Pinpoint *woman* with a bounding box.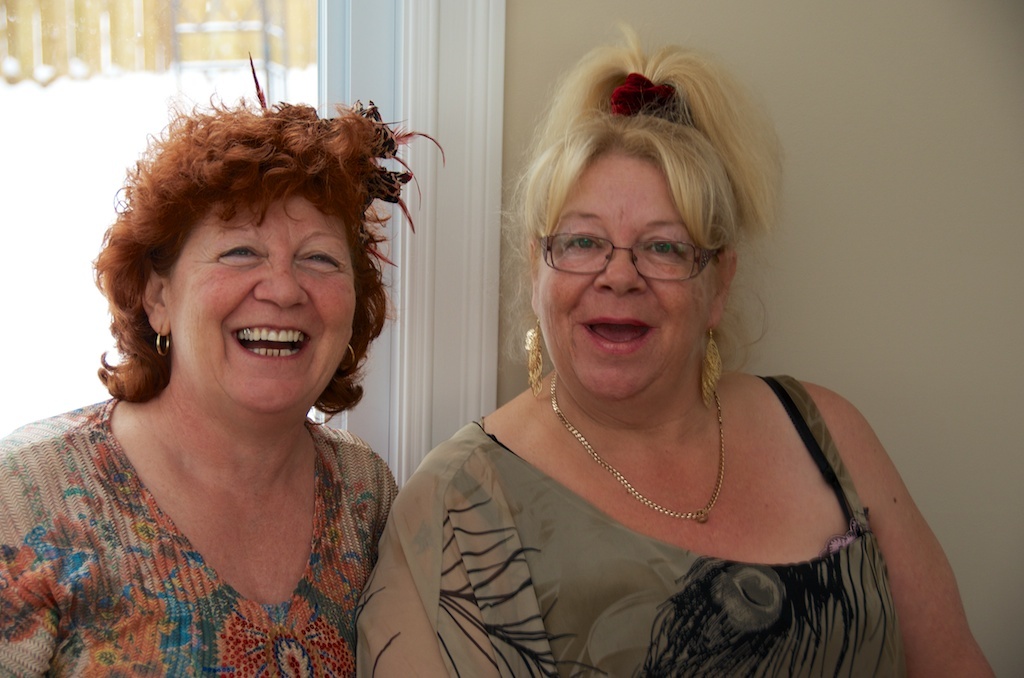
<region>0, 95, 448, 677</region>.
